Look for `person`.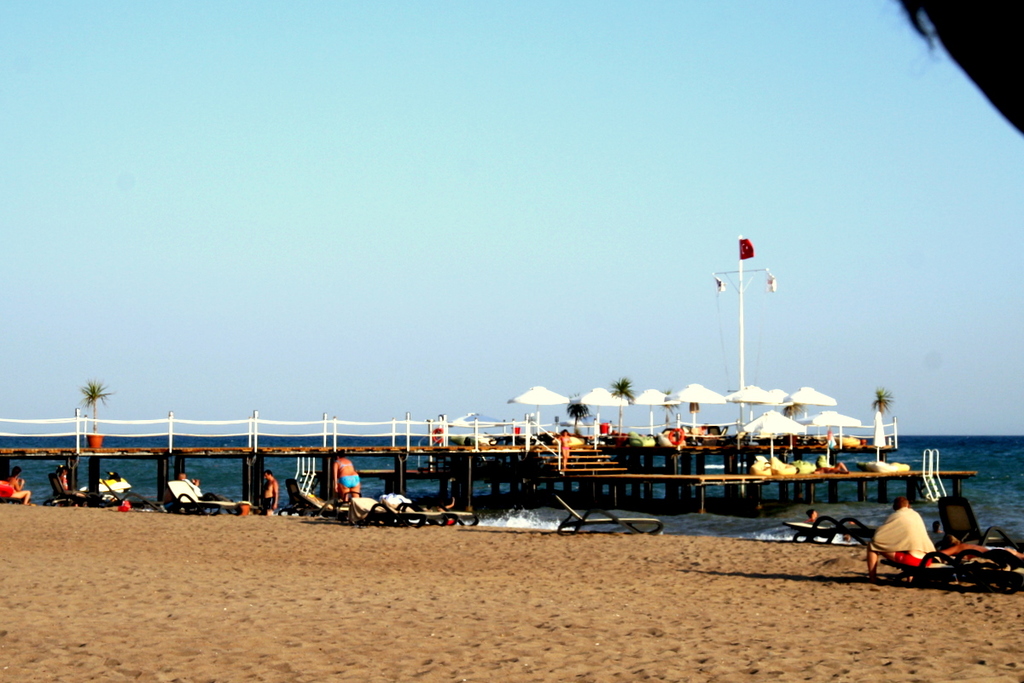
Found: 160, 473, 201, 511.
